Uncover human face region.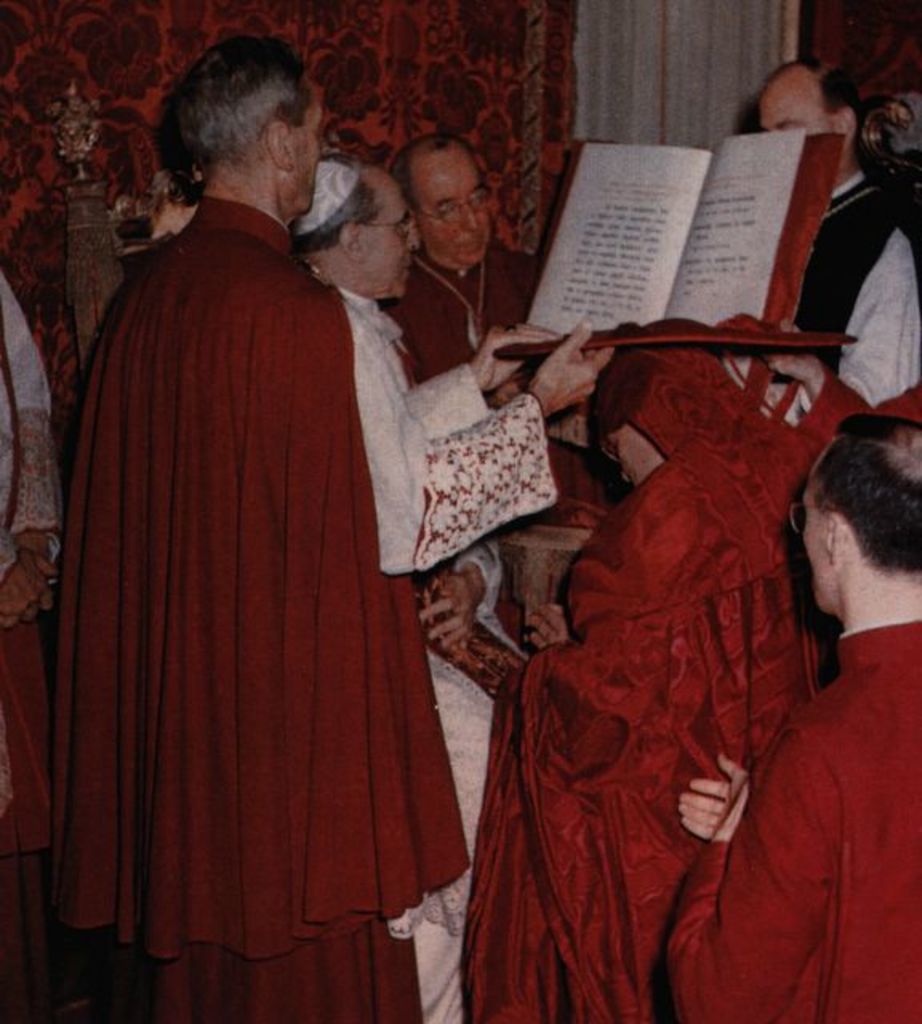
Uncovered: x1=287 y1=96 x2=322 y2=210.
